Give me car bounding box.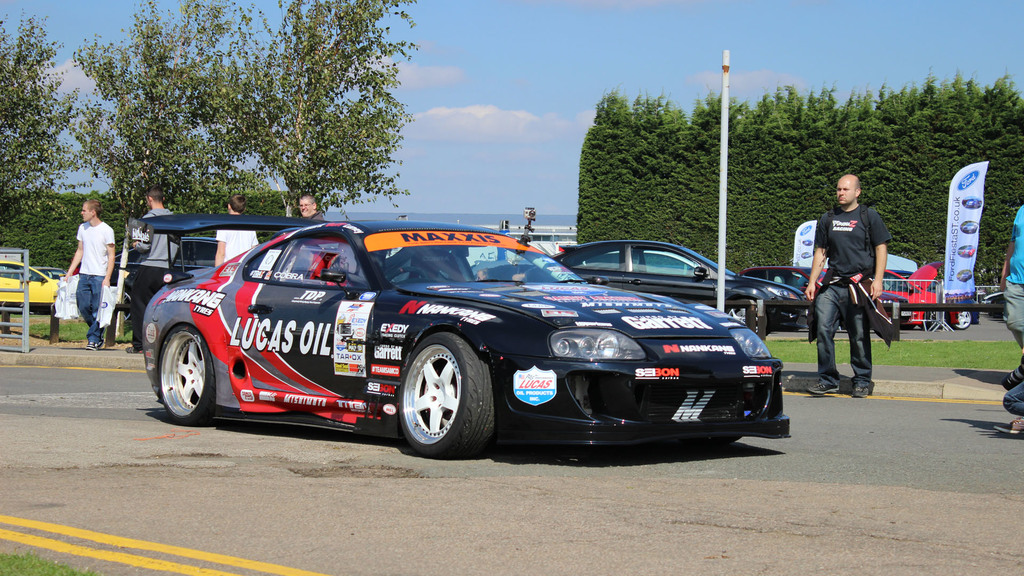
<region>548, 240, 808, 335</region>.
